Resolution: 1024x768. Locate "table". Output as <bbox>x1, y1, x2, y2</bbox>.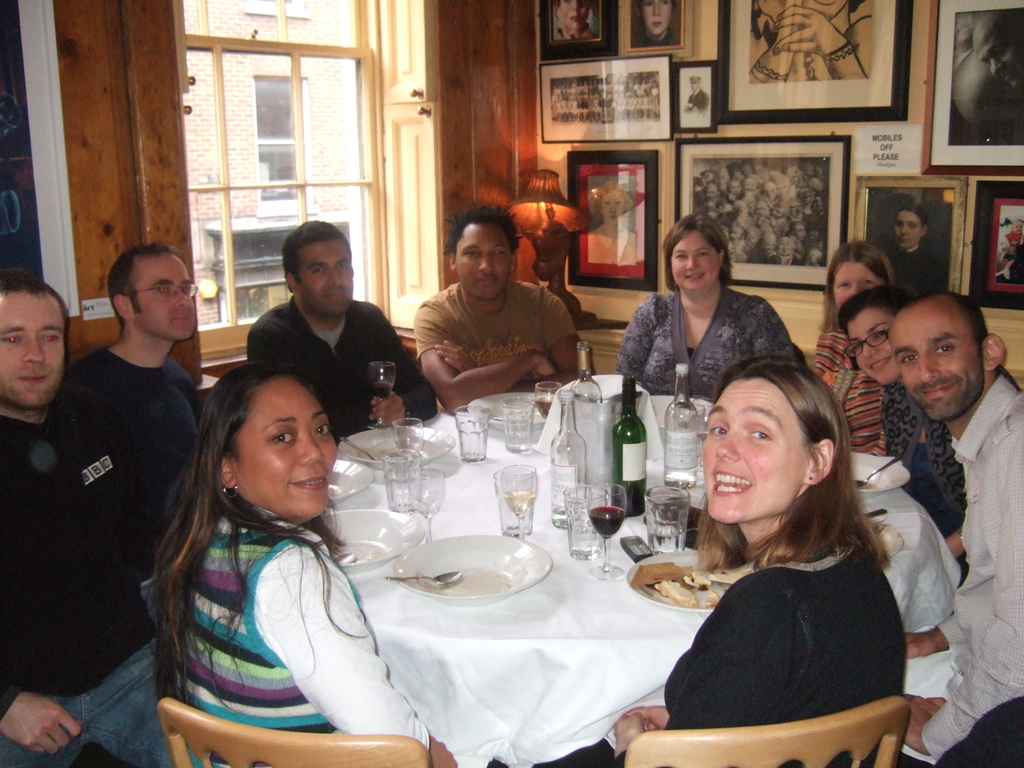
<bbox>308, 393, 966, 767</bbox>.
